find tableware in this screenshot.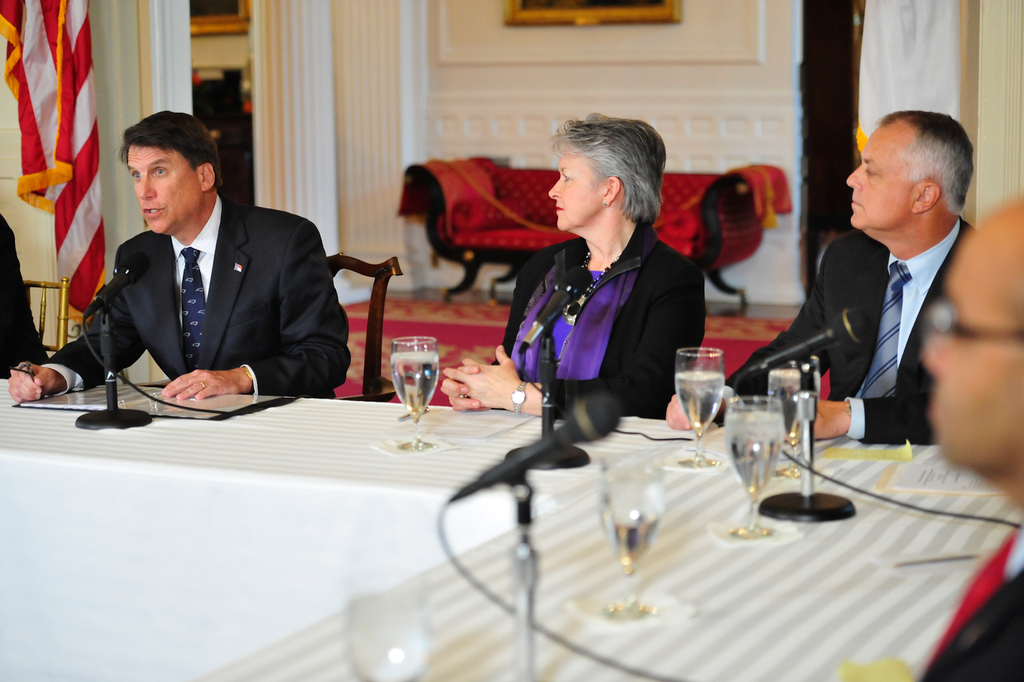
The bounding box for tableware is <region>603, 453, 668, 620</region>.
